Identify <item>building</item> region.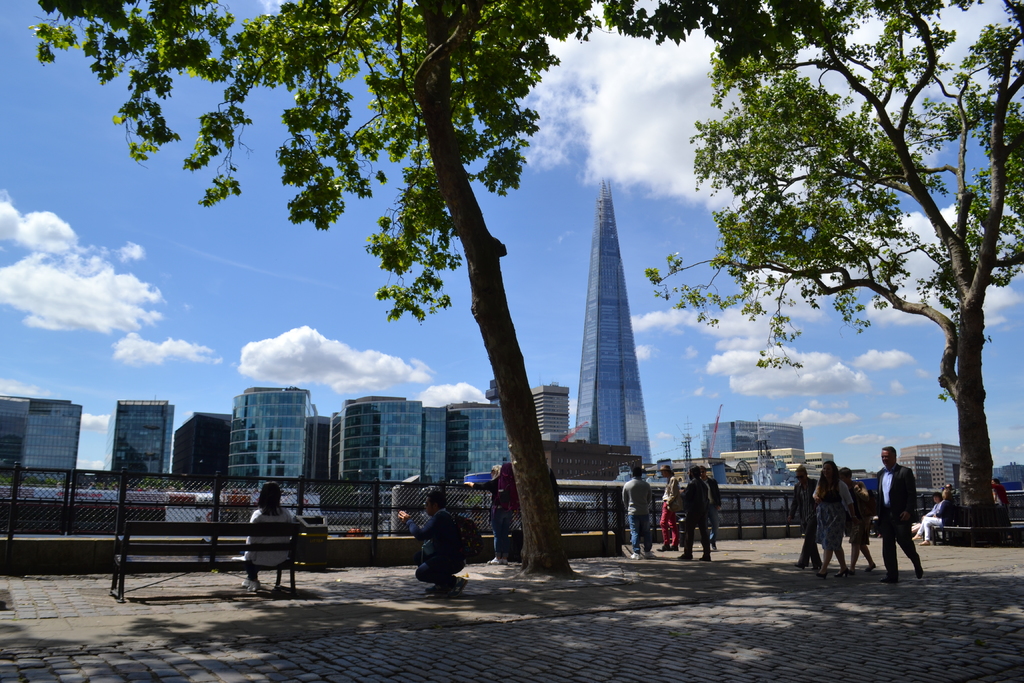
Region: box(100, 399, 177, 479).
